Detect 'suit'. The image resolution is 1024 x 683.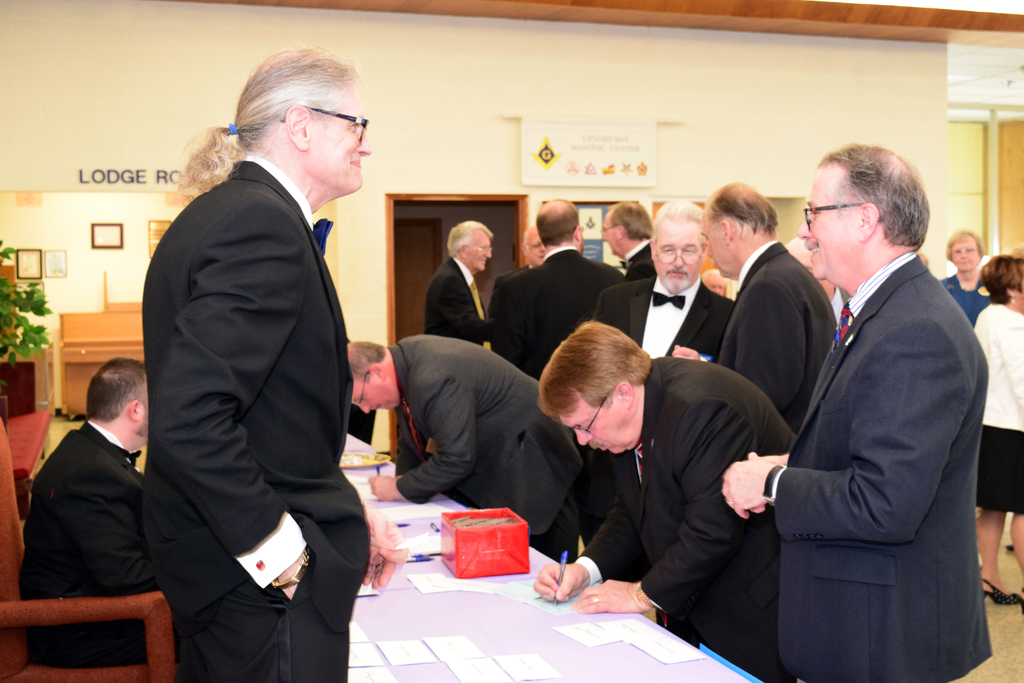
BBox(771, 250, 992, 682).
